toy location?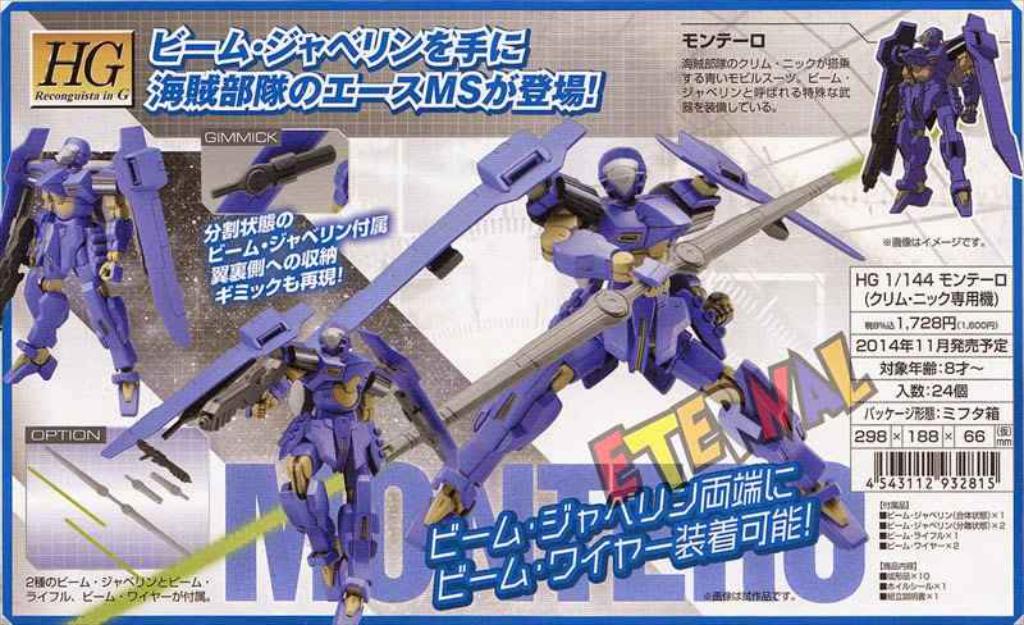
x1=0 y1=124 x2=188 y2=416
